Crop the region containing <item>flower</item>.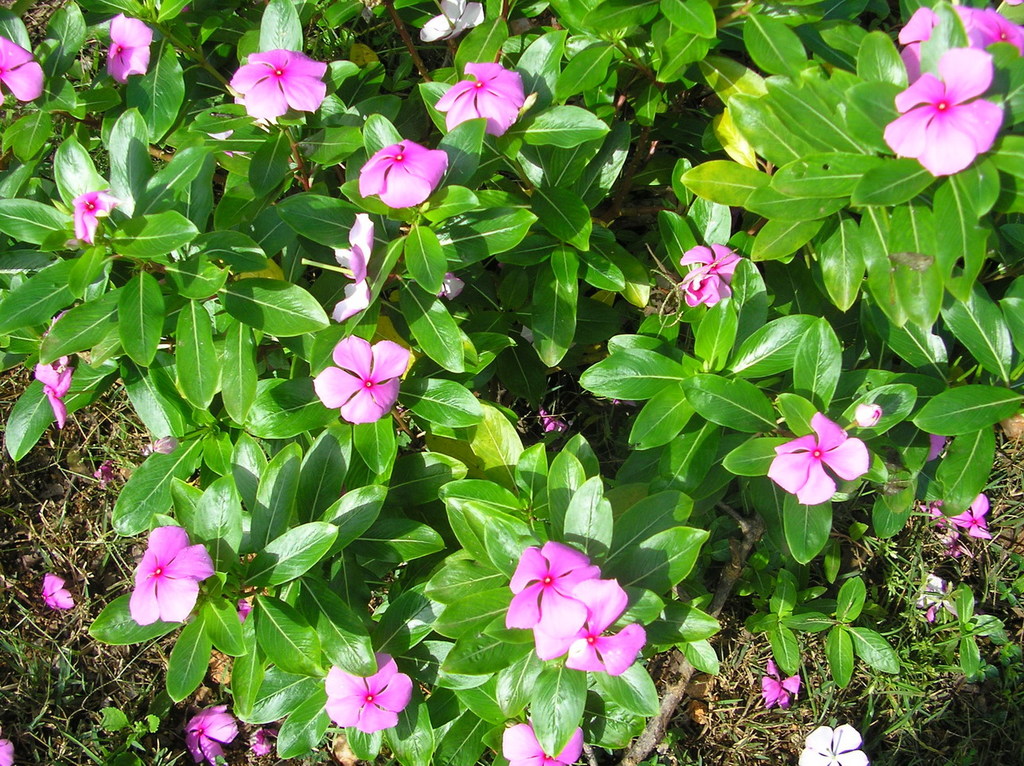
Crop region: [33, 356, 76, 427].
